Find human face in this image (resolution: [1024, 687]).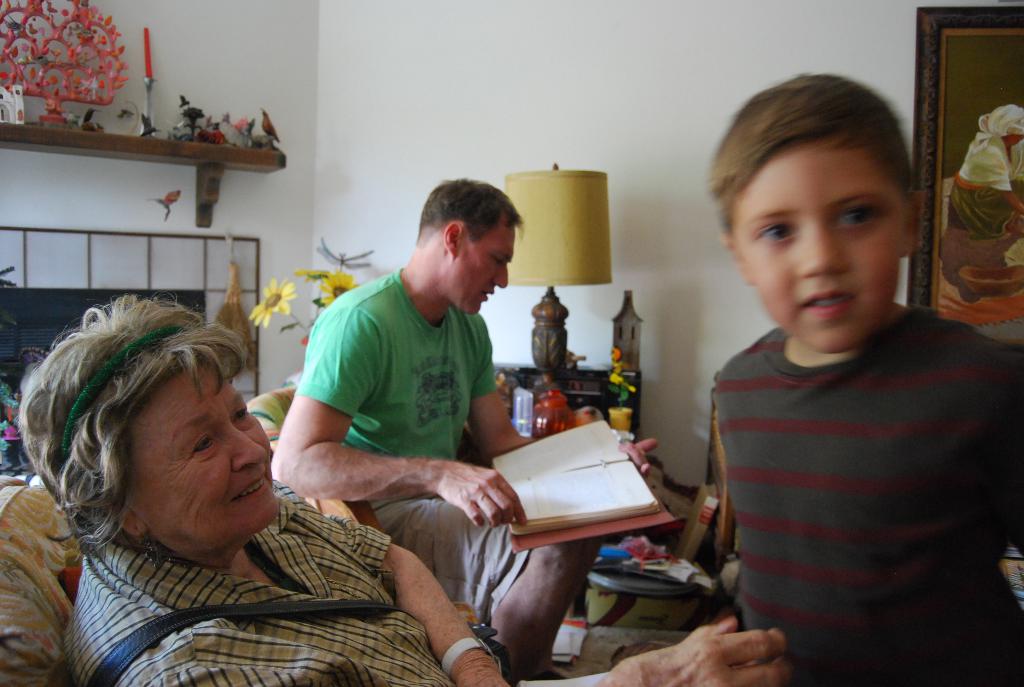
crop(434, 219, 513, 317).
